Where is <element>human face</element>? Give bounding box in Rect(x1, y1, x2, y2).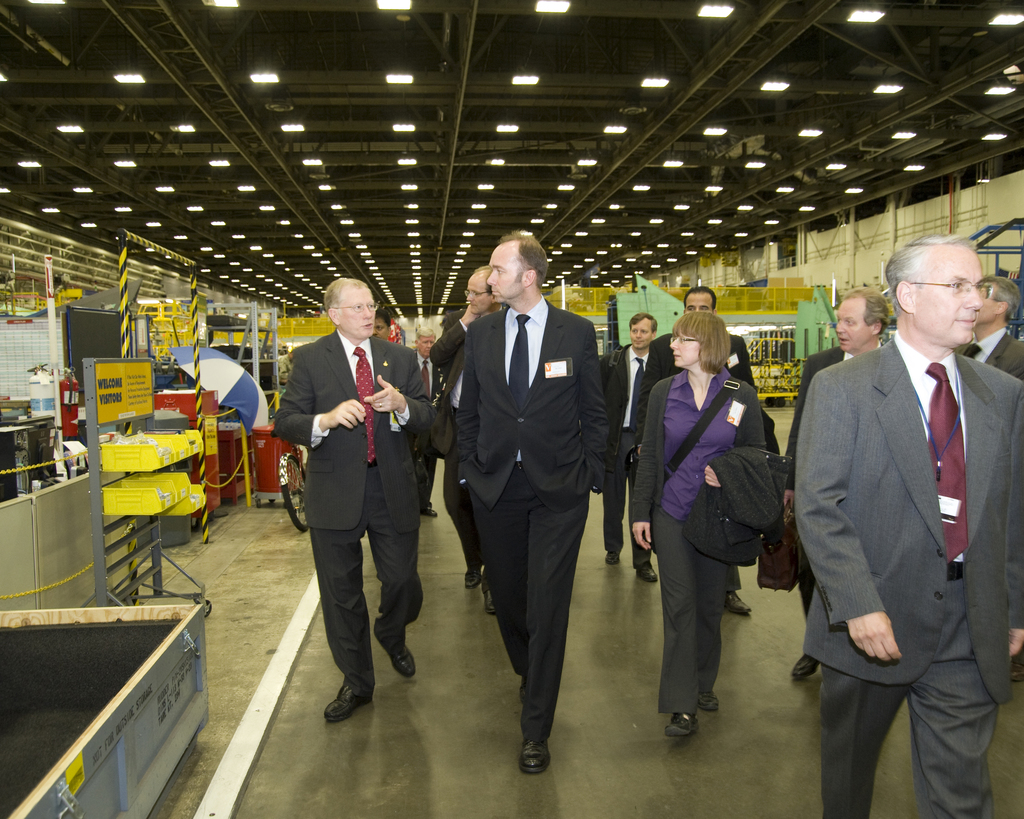
Rect(921, 255, 993, 347).
